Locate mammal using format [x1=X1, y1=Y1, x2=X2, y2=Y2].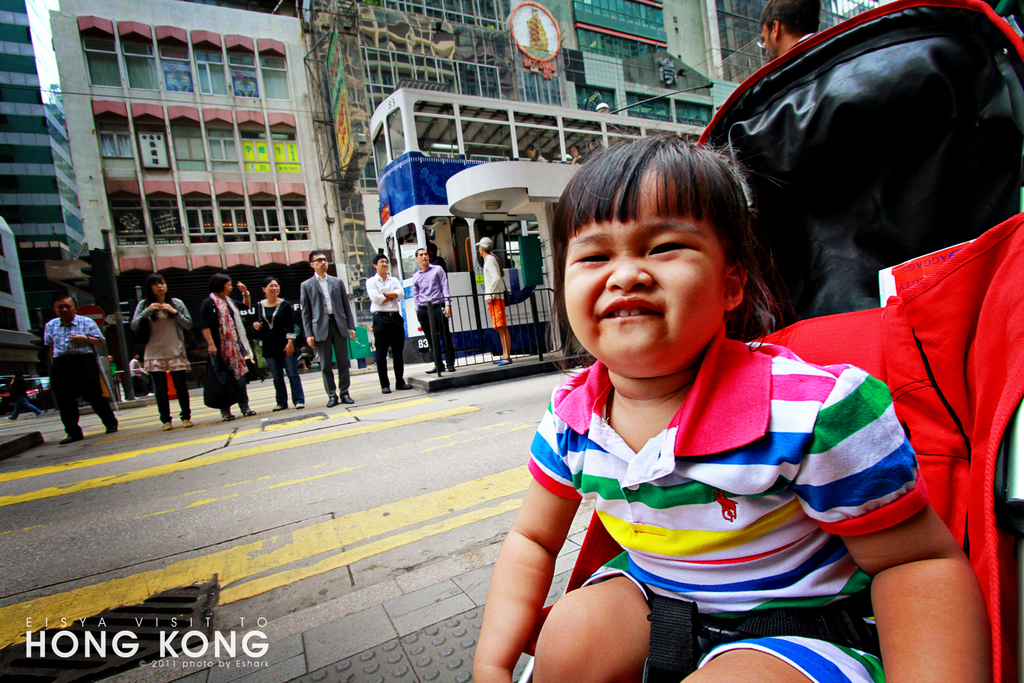
[x1=249, y1=281, x2=296, y2=409].
